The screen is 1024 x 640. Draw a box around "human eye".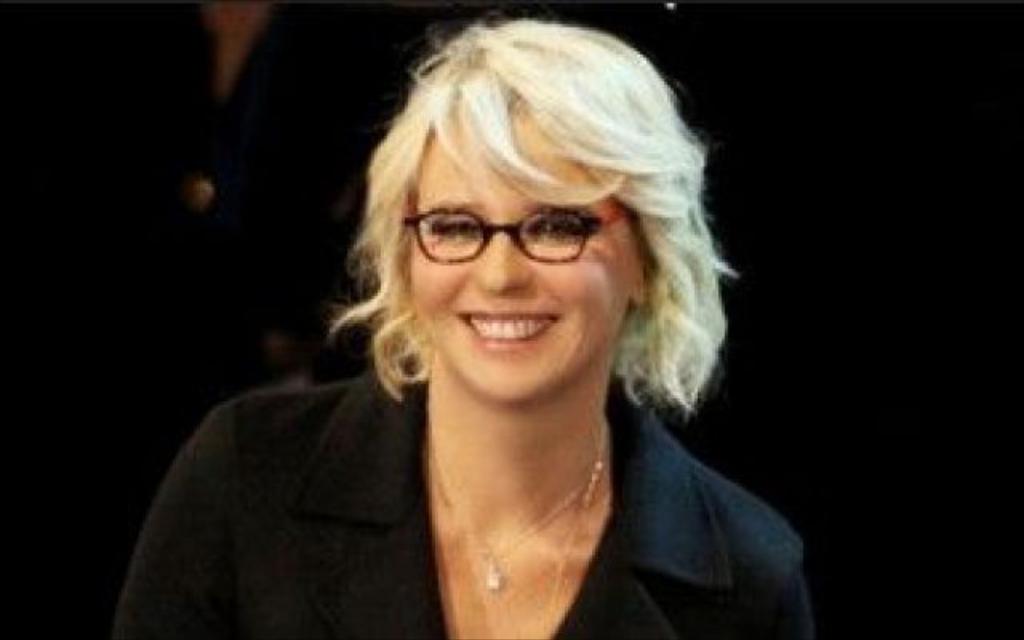
[427,211,480,243].
